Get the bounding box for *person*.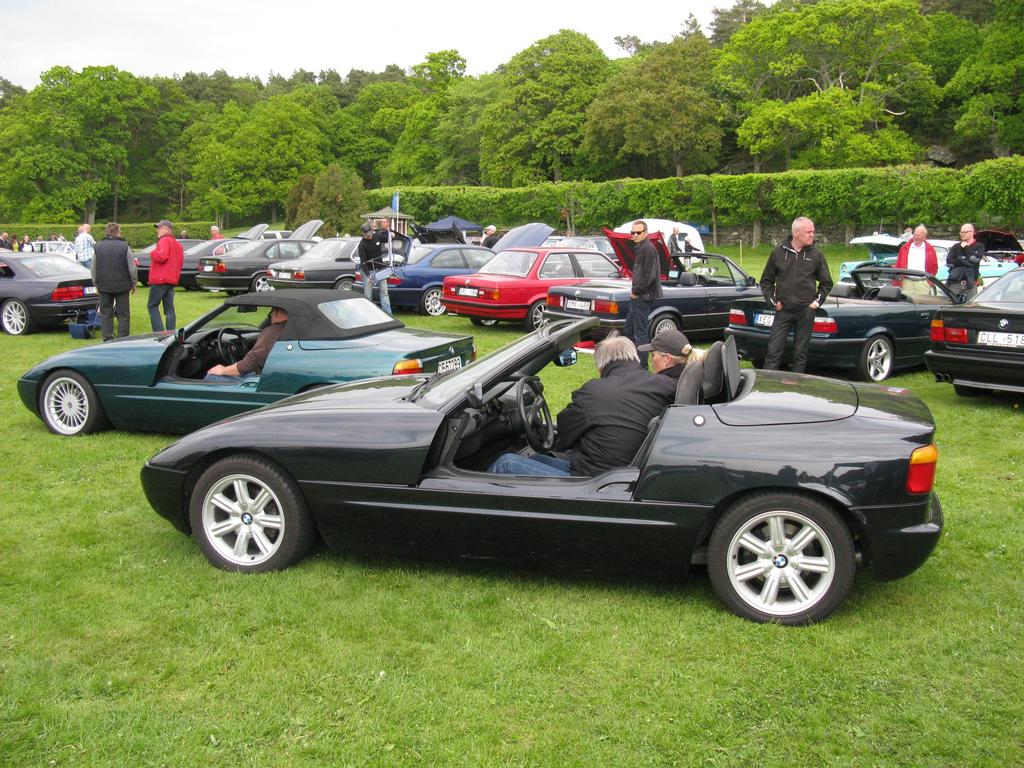
bbox=(19, 233, 35, 250).
